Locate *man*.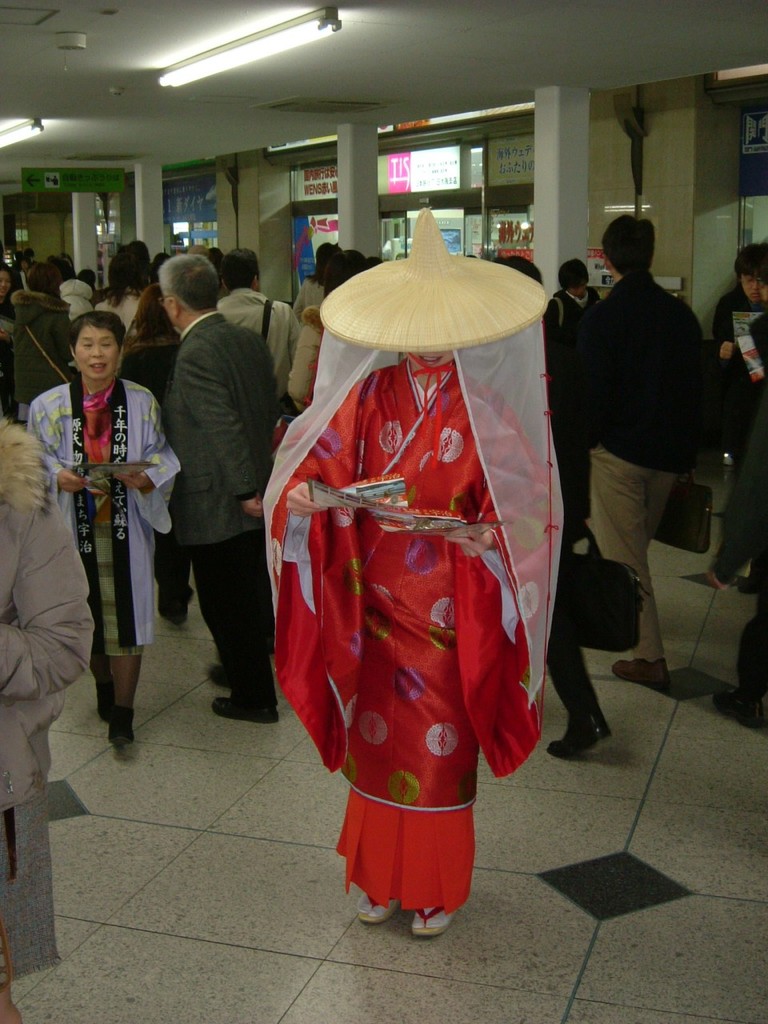
Bounding box: [560,170,726,724].
